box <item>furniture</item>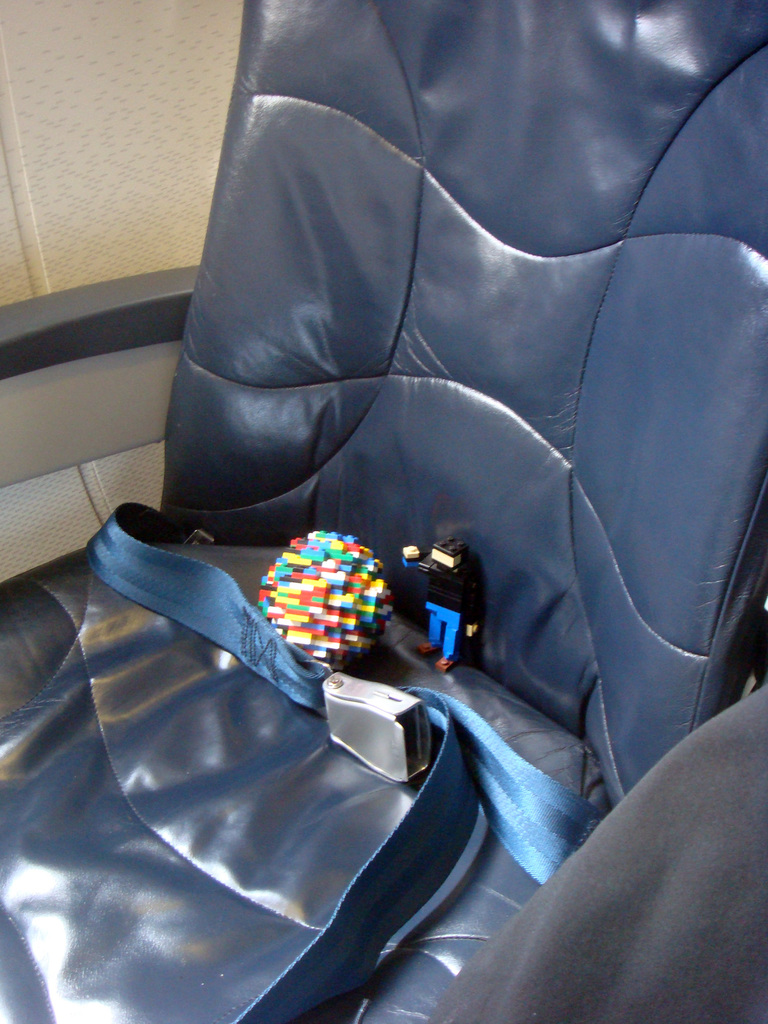
pyautogui.locateOnScreen(0, 0, 767, 1023)
